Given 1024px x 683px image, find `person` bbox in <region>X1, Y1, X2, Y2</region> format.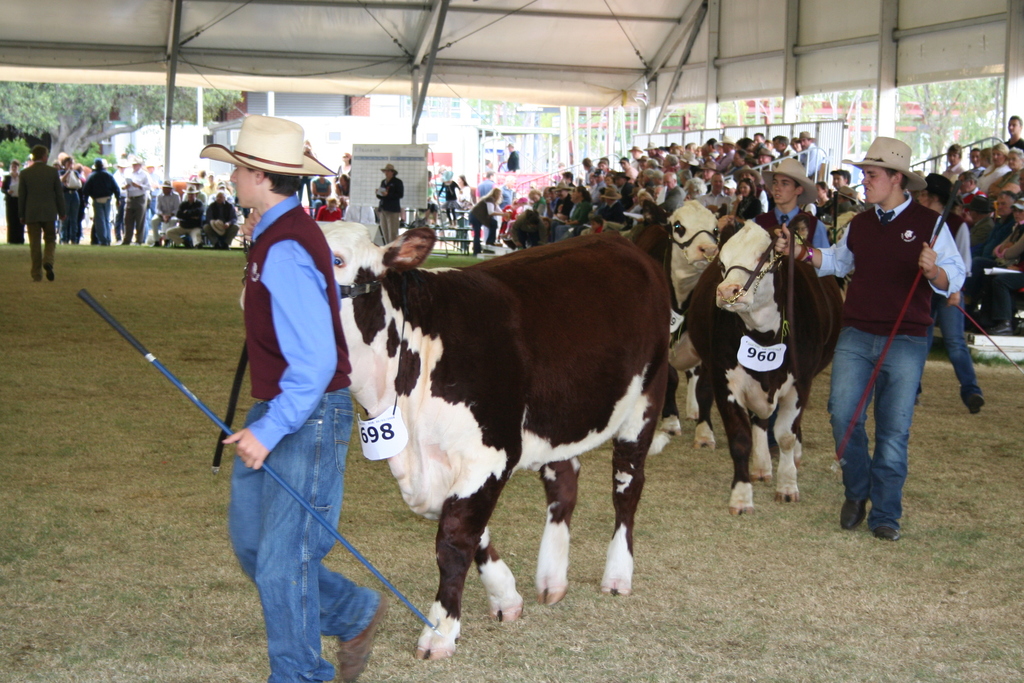
<region>468, 185, 504, 256</region>.
